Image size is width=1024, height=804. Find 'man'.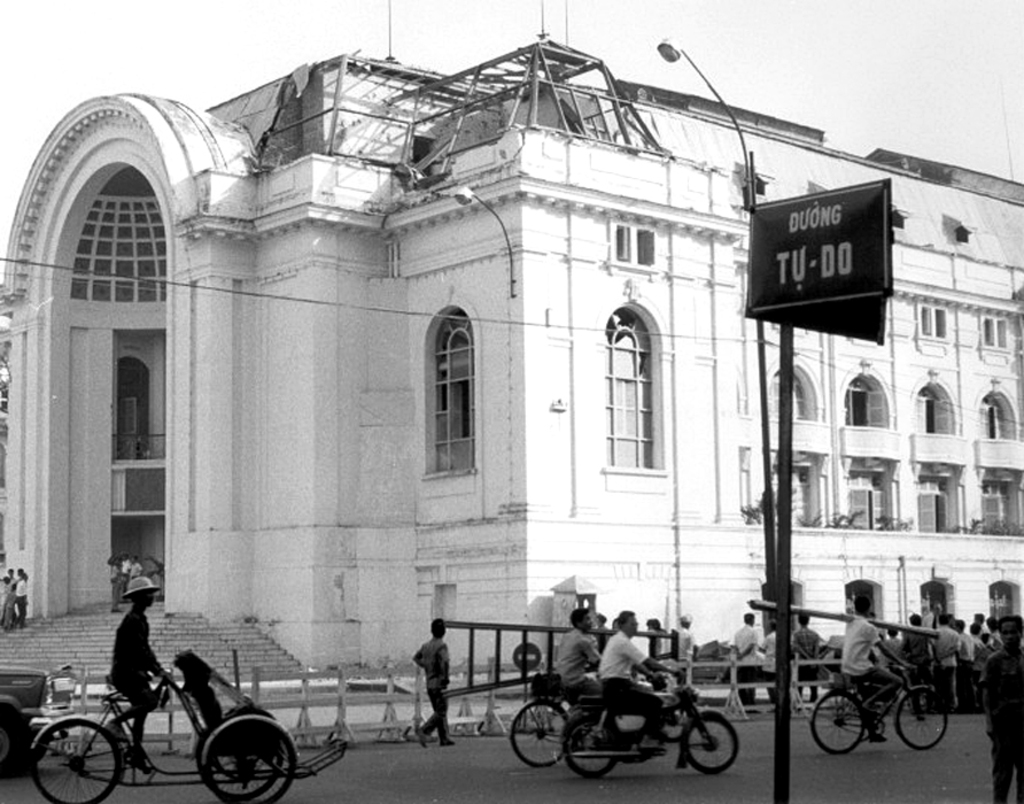
bbox(980, 614, 1023, 803).
